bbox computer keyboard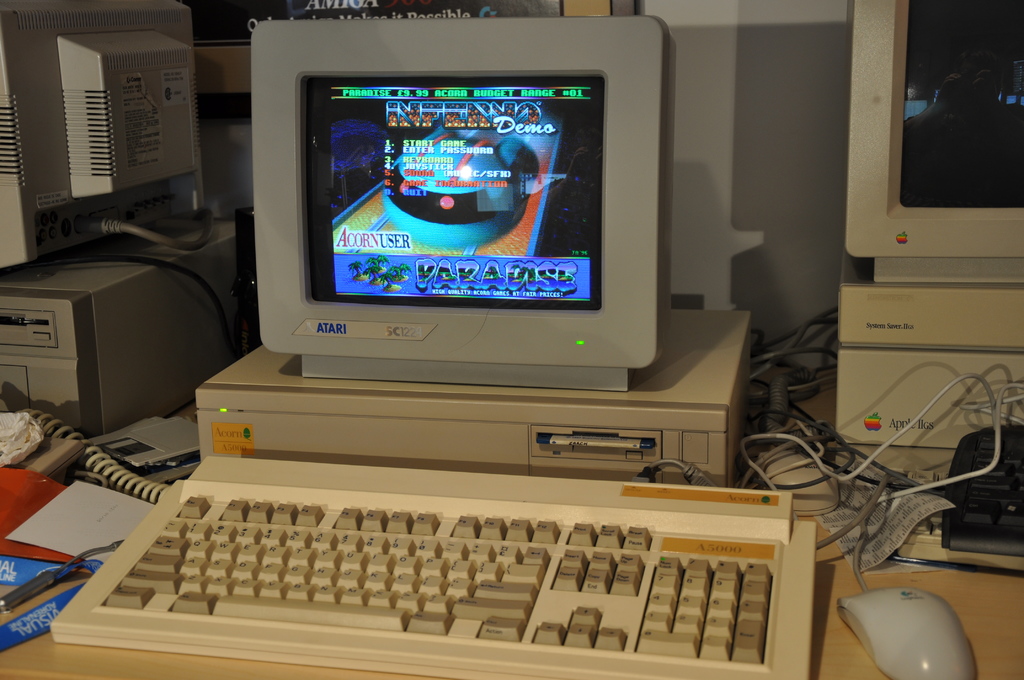
x1=47, y1=451, x2=820, y2=679
